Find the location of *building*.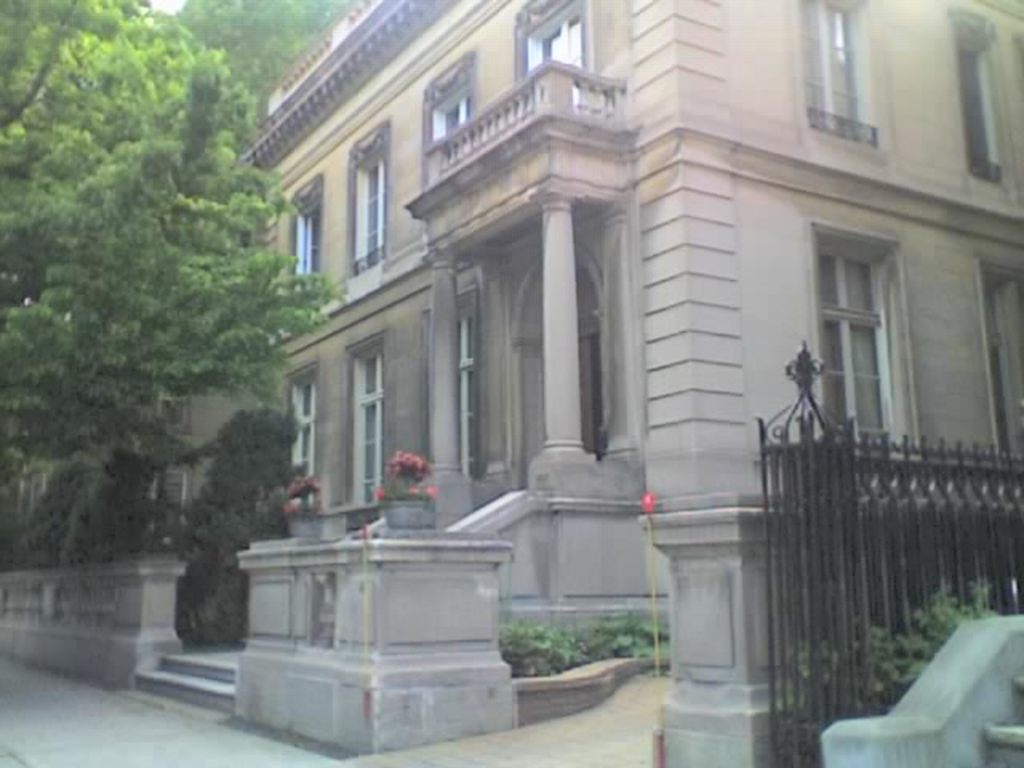
Location: locate(0, 0, 1022, 766).
